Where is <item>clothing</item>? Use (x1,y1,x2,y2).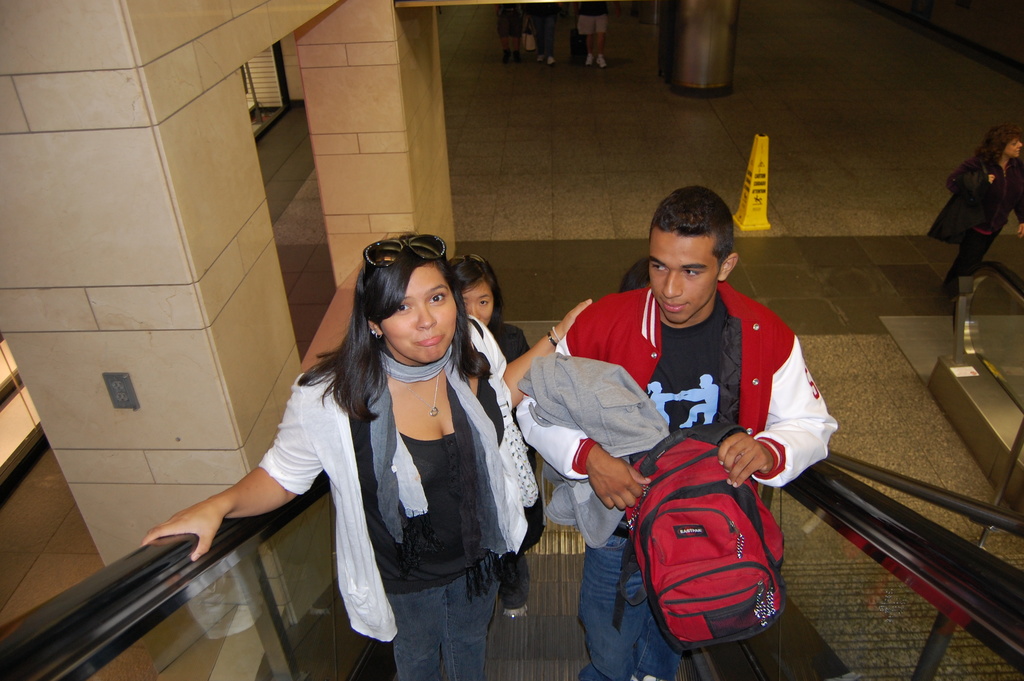
(488,322,546,555).
